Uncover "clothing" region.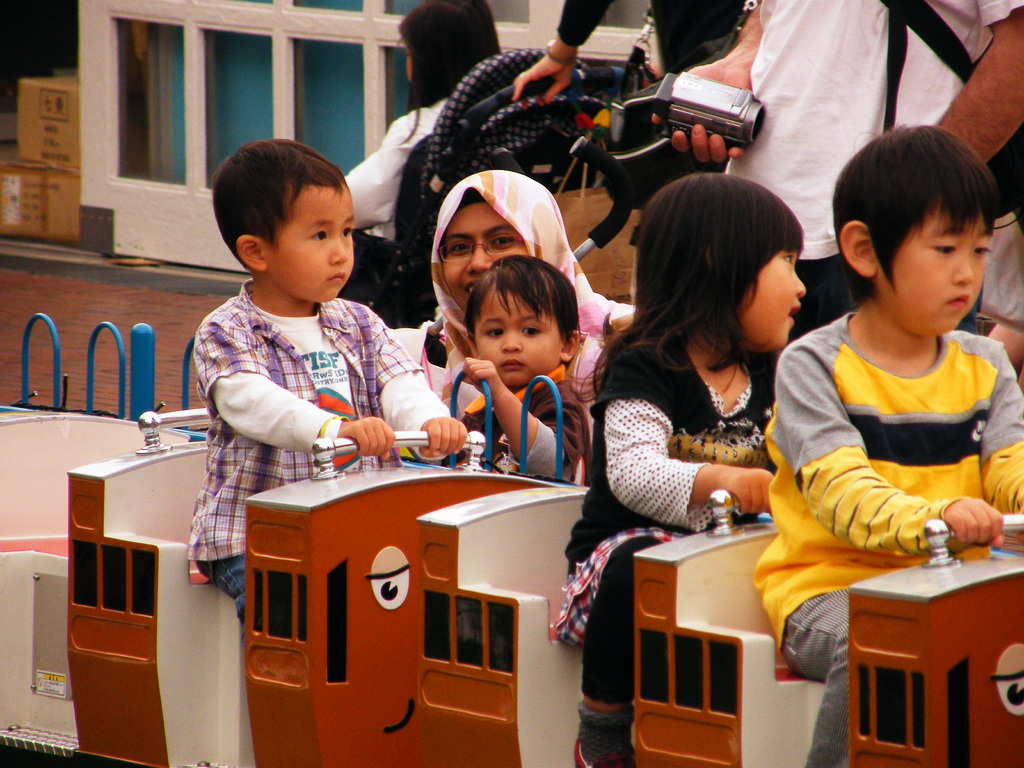
Uncovered: <bbox>541, 0, 751, 60</bbox>.
